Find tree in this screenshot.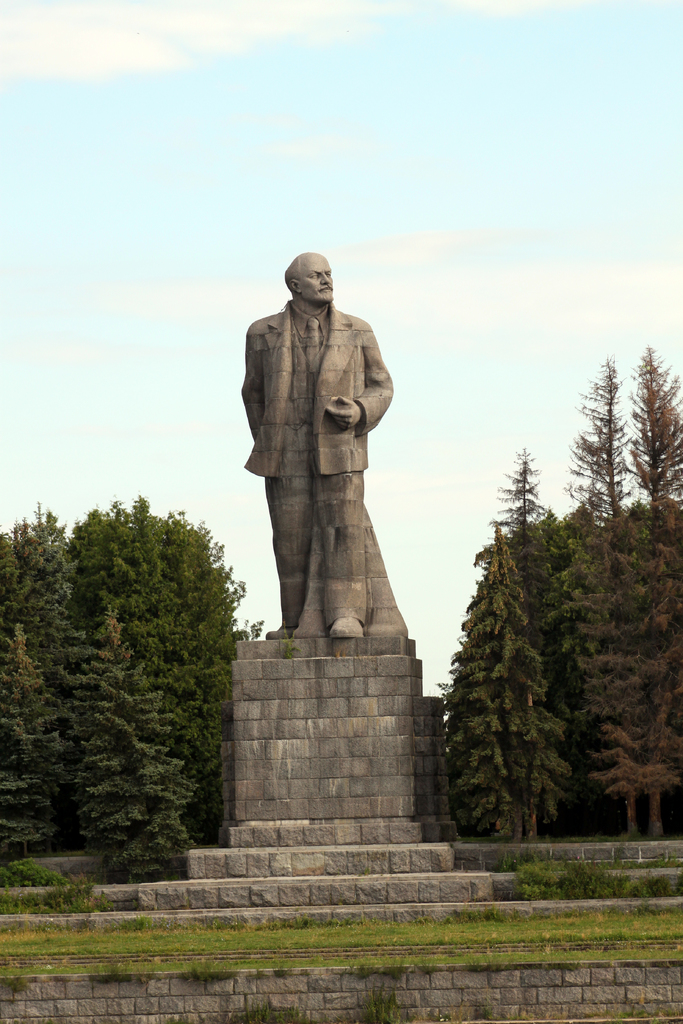
The bounding box for tree is <bbox>14, 459, 244, 890</bbox>.
